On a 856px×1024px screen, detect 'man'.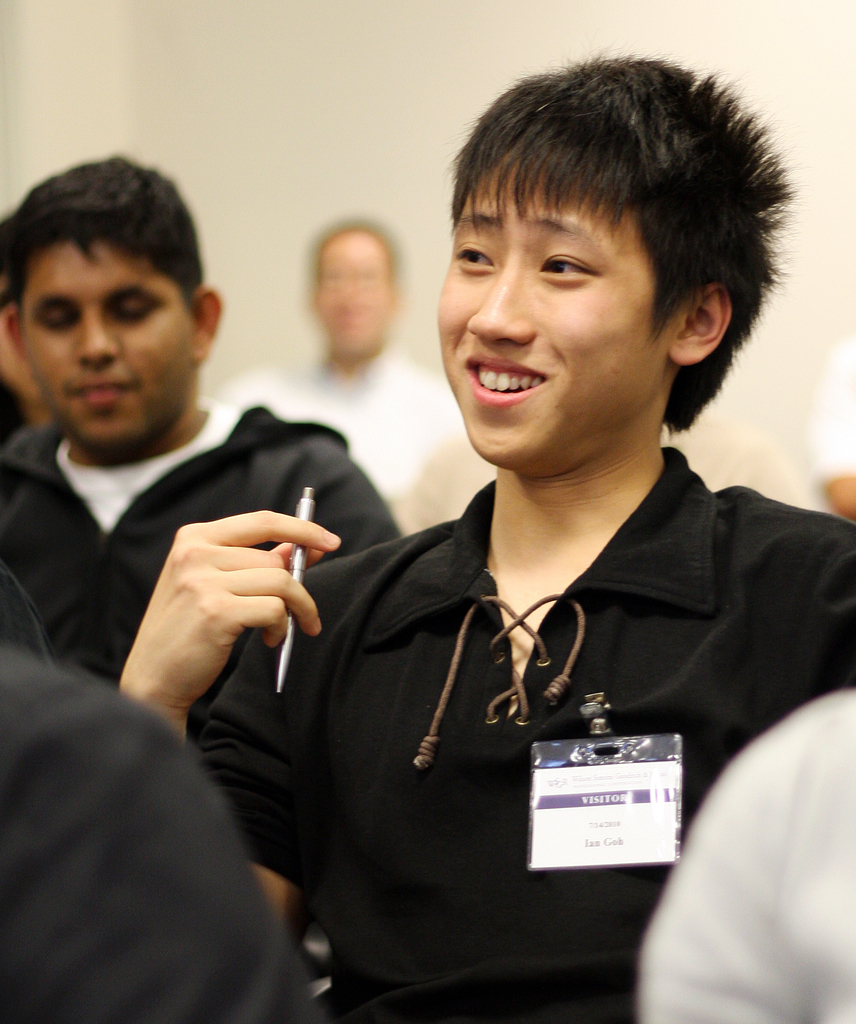
select_region(0, 145, 390, 711).
